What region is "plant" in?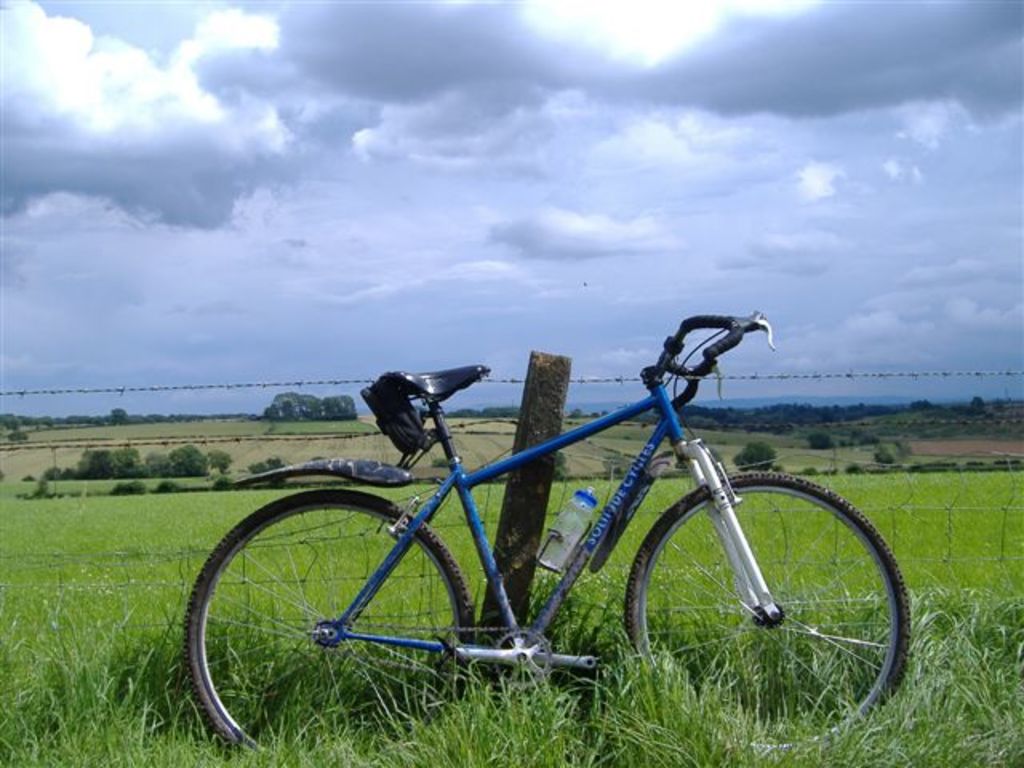
208:461:238:470.
